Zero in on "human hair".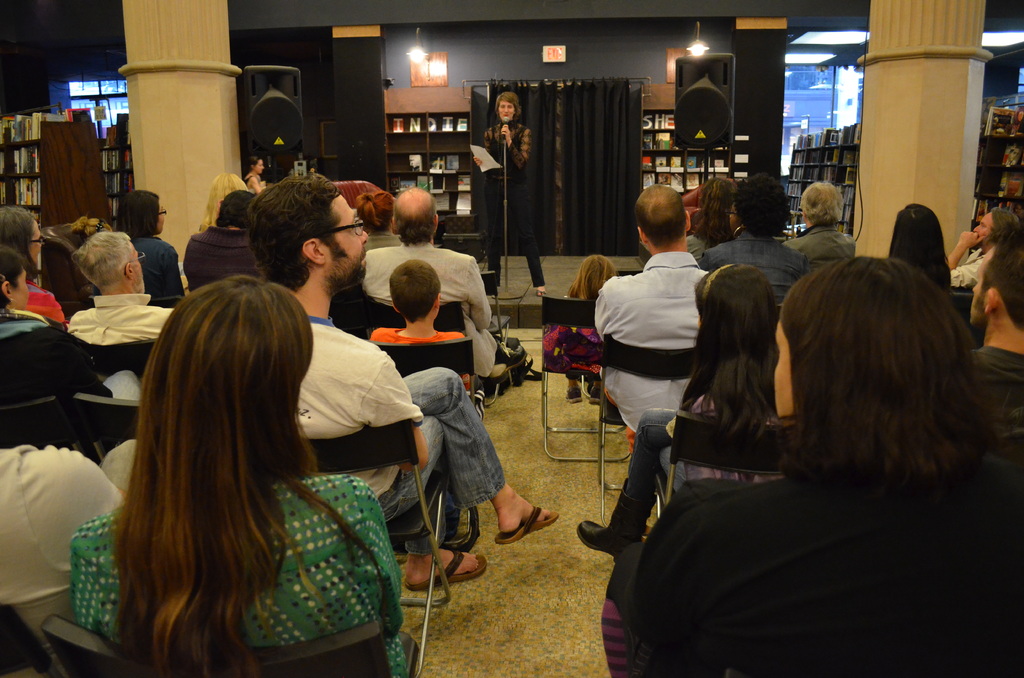
Zeroed in: region(244, 157, 261, 181).
